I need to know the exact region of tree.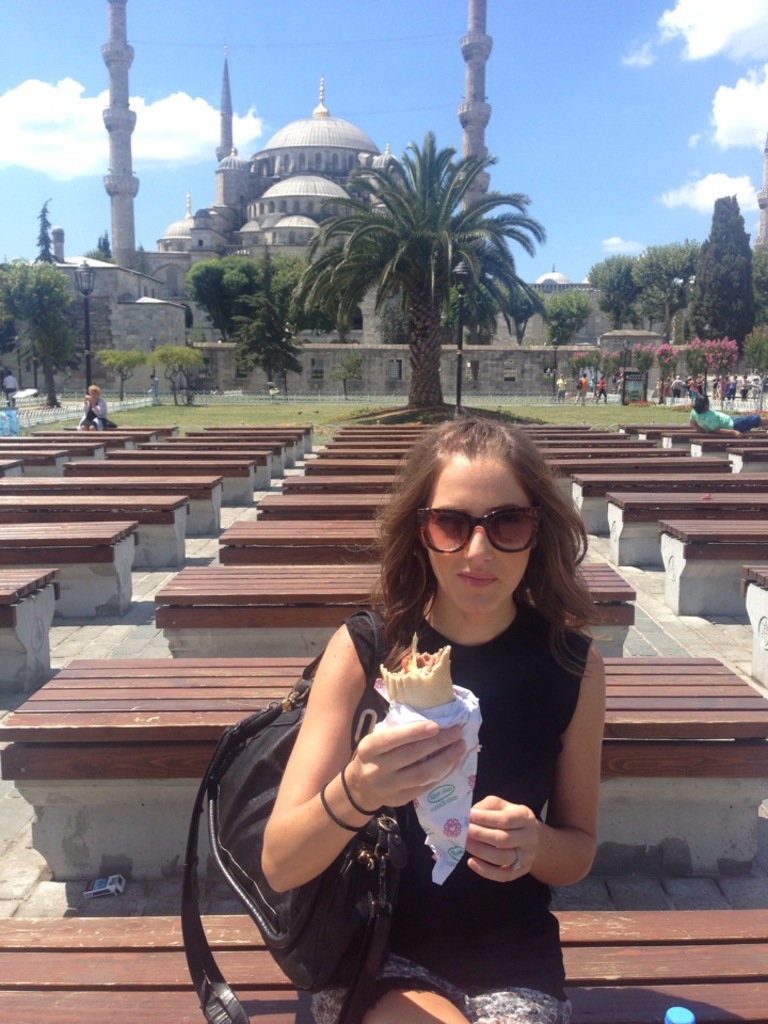
Region: 189/239/369/343.
